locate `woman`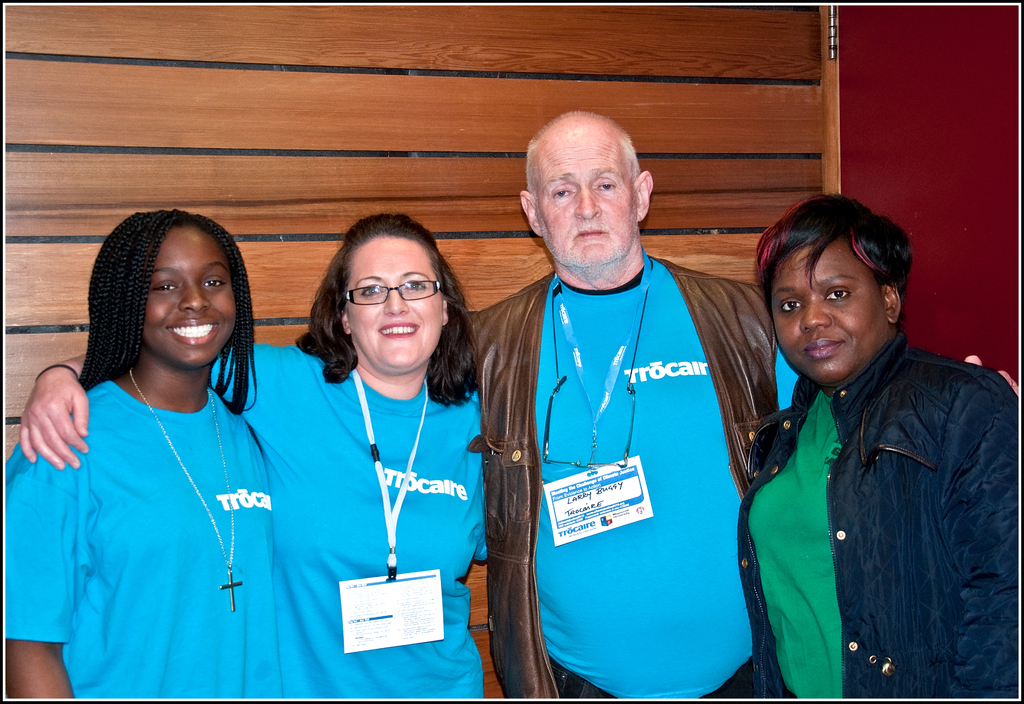
x1=739 y1=195 x2=1018 y2=698
